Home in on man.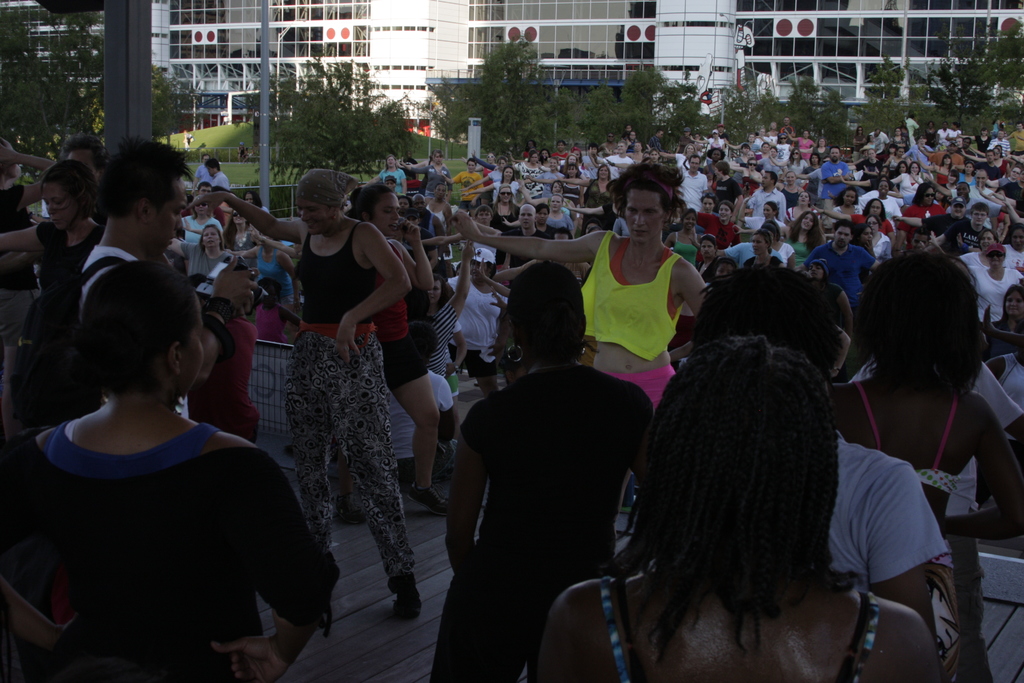
Homed in at [65,129,193,425].
